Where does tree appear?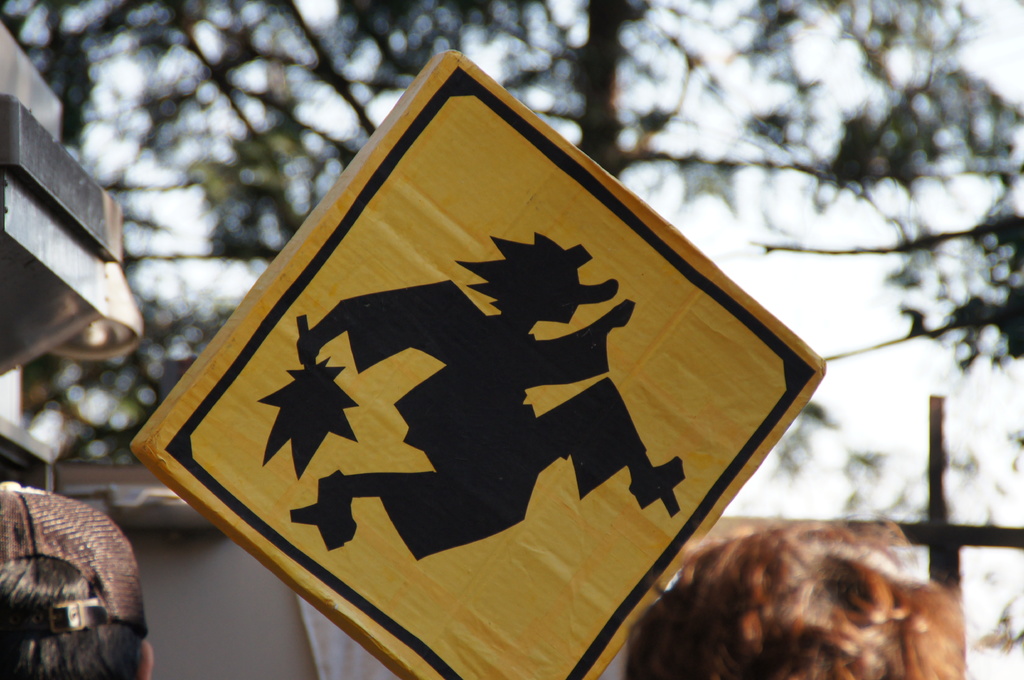
Appears at <region>0, 0, 1023, 464</region>.
